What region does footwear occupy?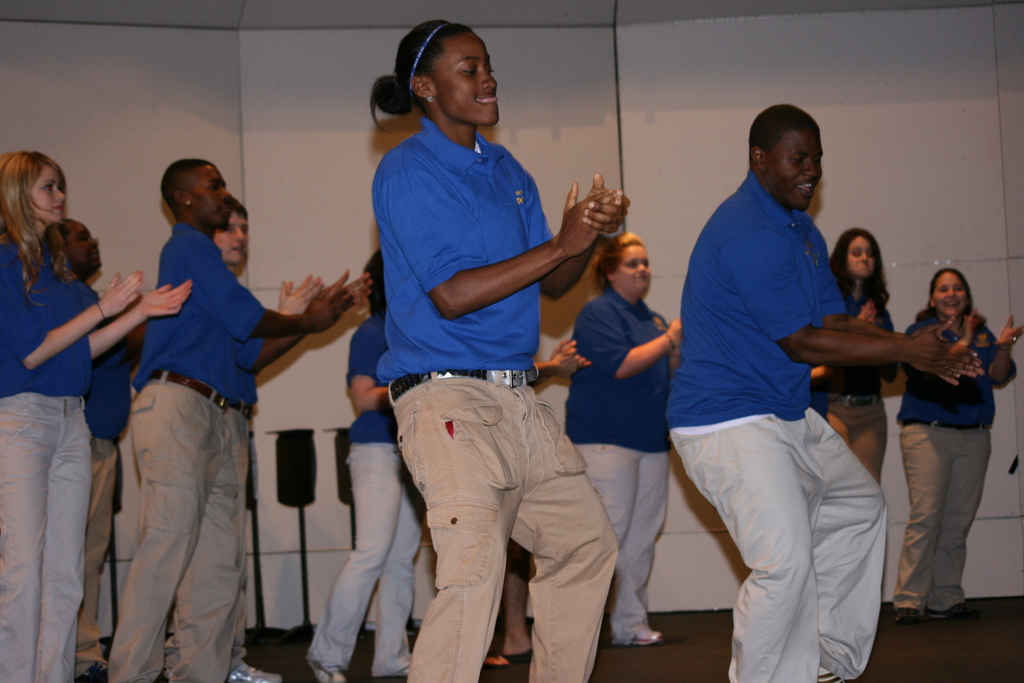
<bbox>495, 646, 533, 663</bbox>.
